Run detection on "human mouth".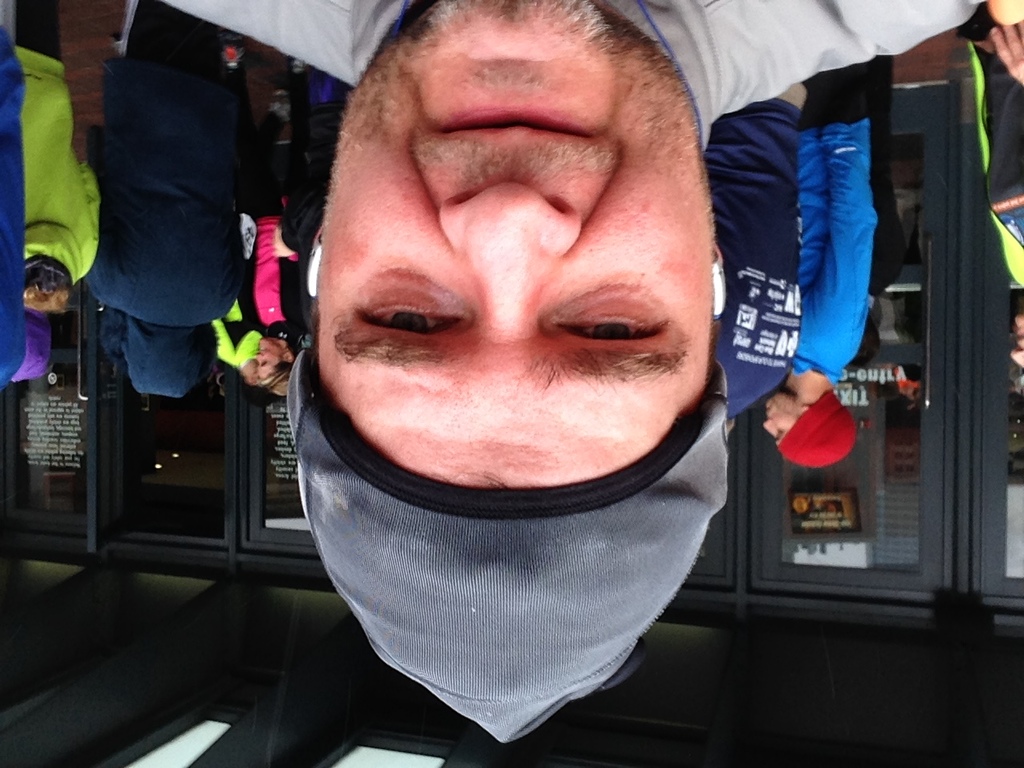
Result: box(427, 85, 628, 170).
